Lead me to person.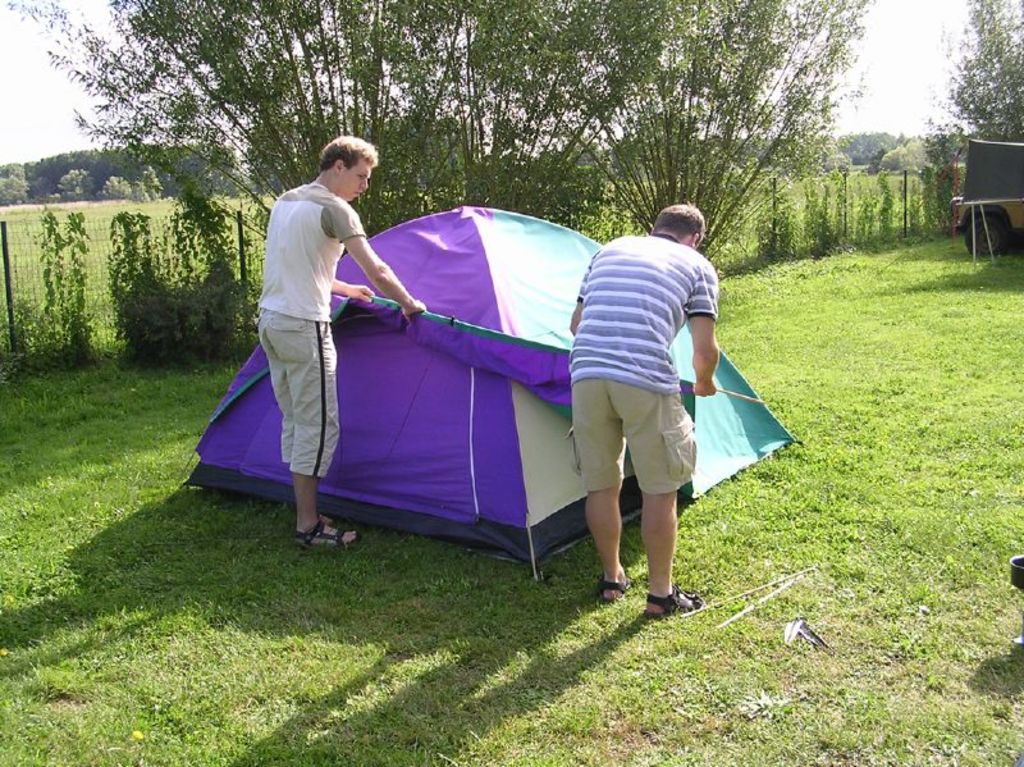
Lead to Rect(570, 206, 722, 618).
